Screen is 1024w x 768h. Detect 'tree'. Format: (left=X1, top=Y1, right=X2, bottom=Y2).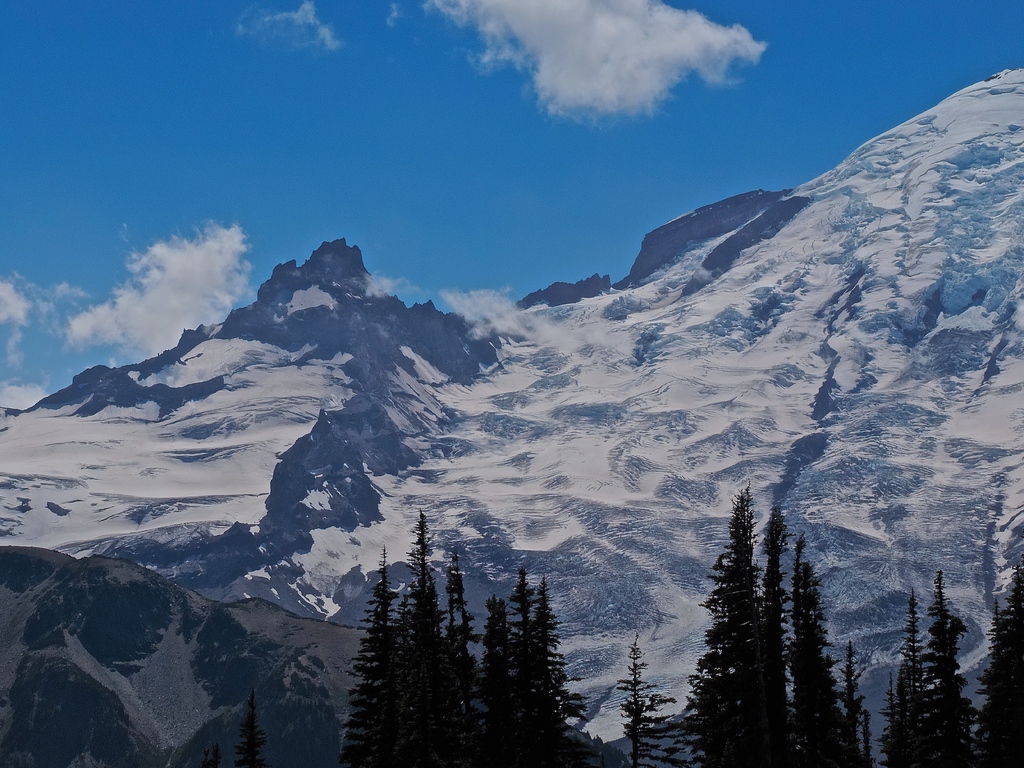
(left=536, top=576, right=581, bottom=766).
